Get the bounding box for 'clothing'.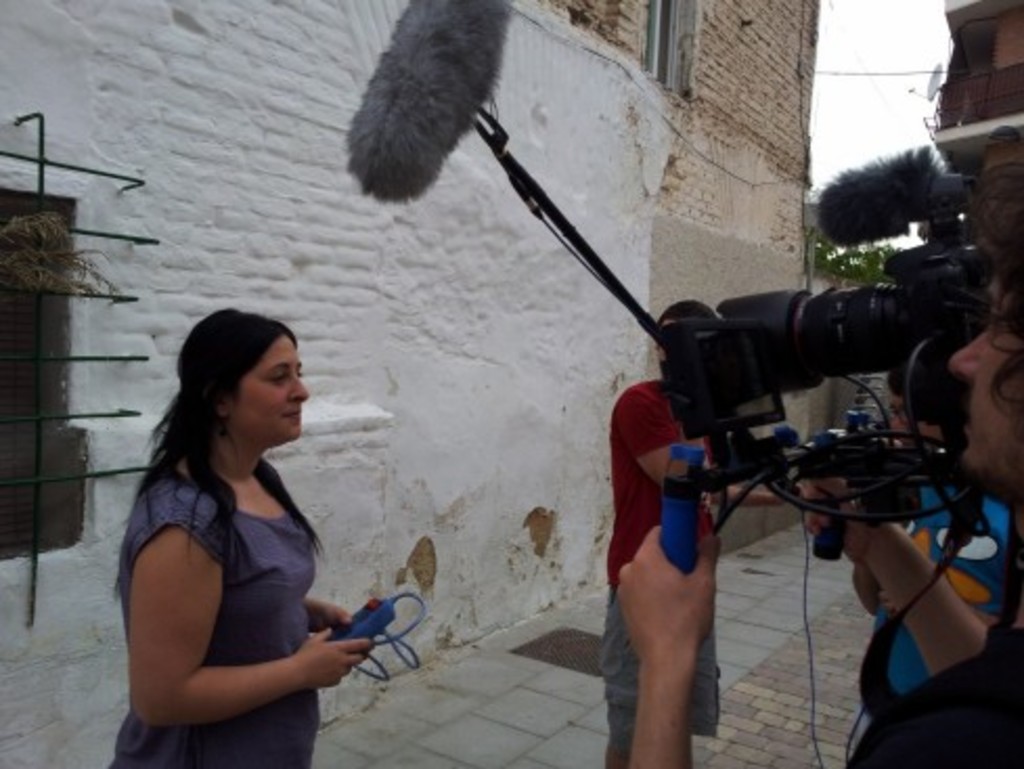
rect(854, 463, 1009, 767).
